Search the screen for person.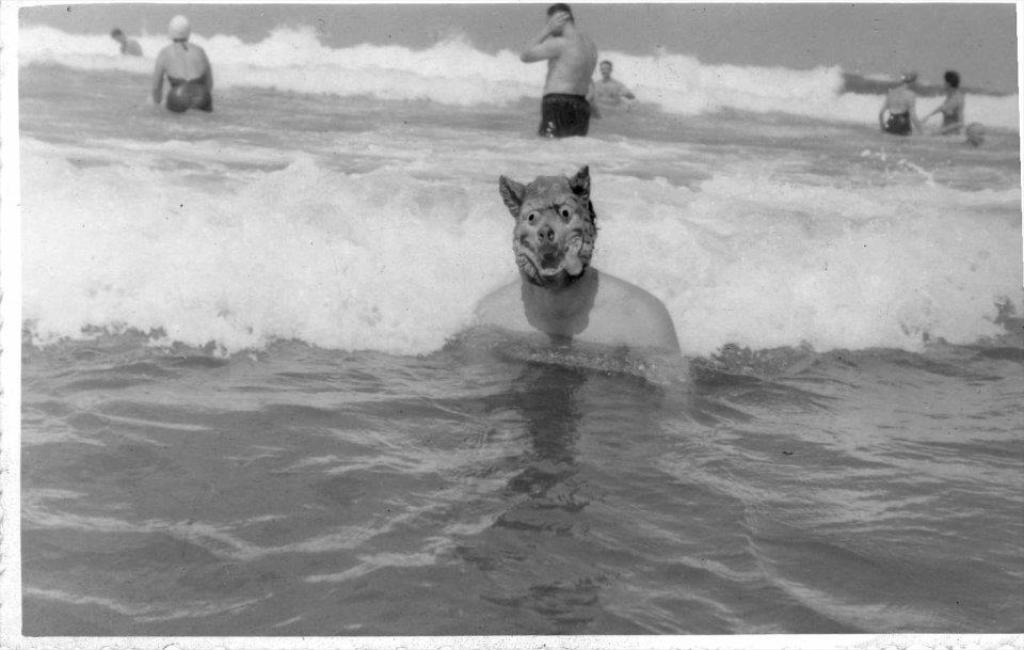
Found at (112,29,140,54).
